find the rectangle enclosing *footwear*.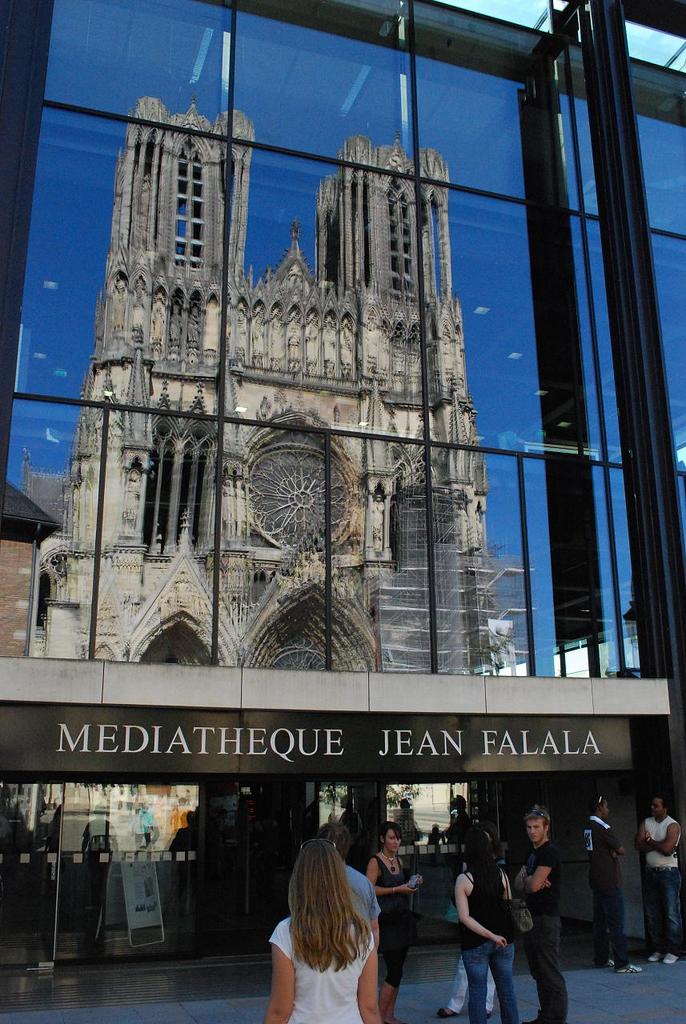
x1=595 y1=954 x2=617 y2=967.
